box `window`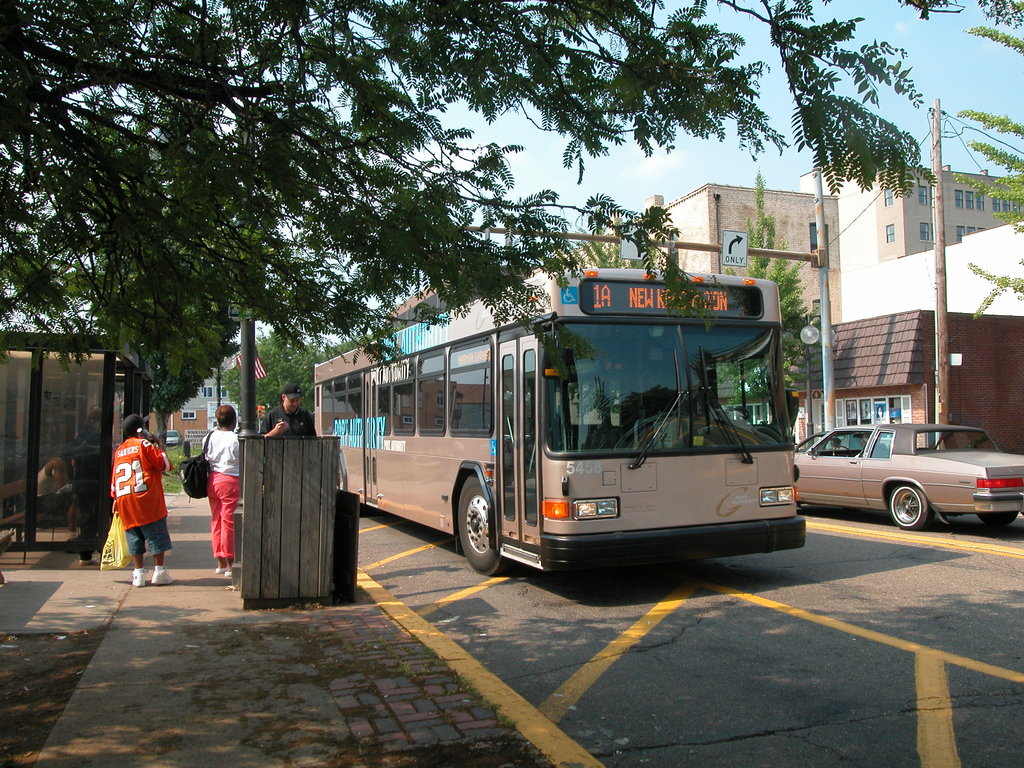
955, 225, 964, 243
